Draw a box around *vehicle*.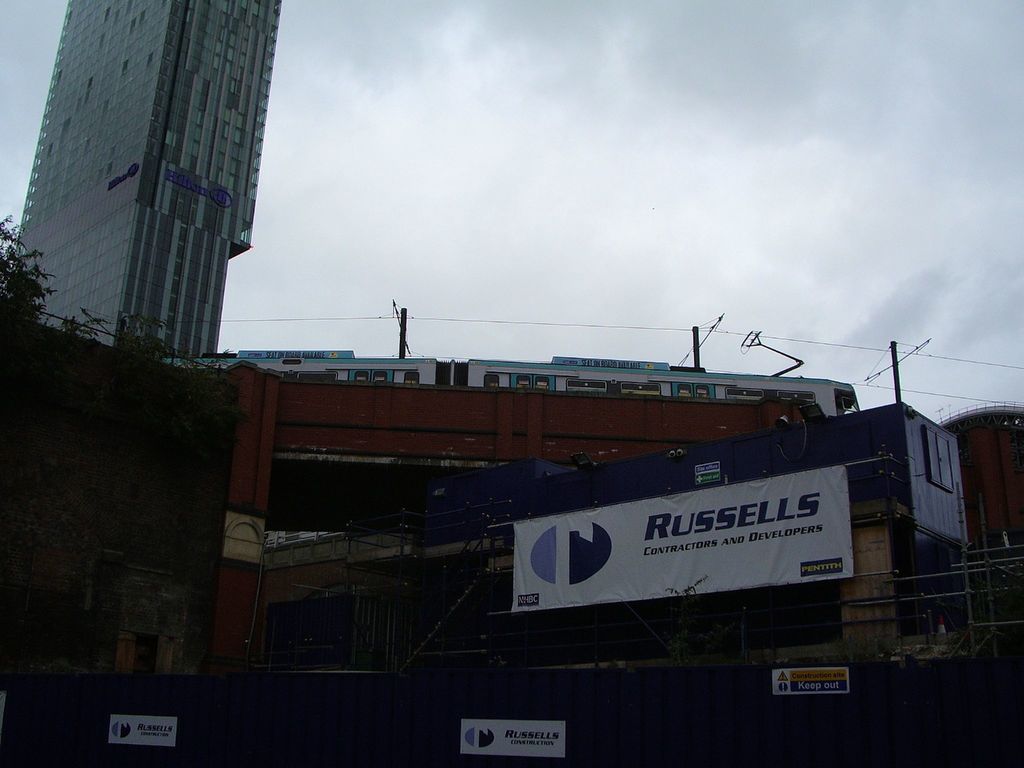
(x1=161, y1=329, x2=861, y2=417).
